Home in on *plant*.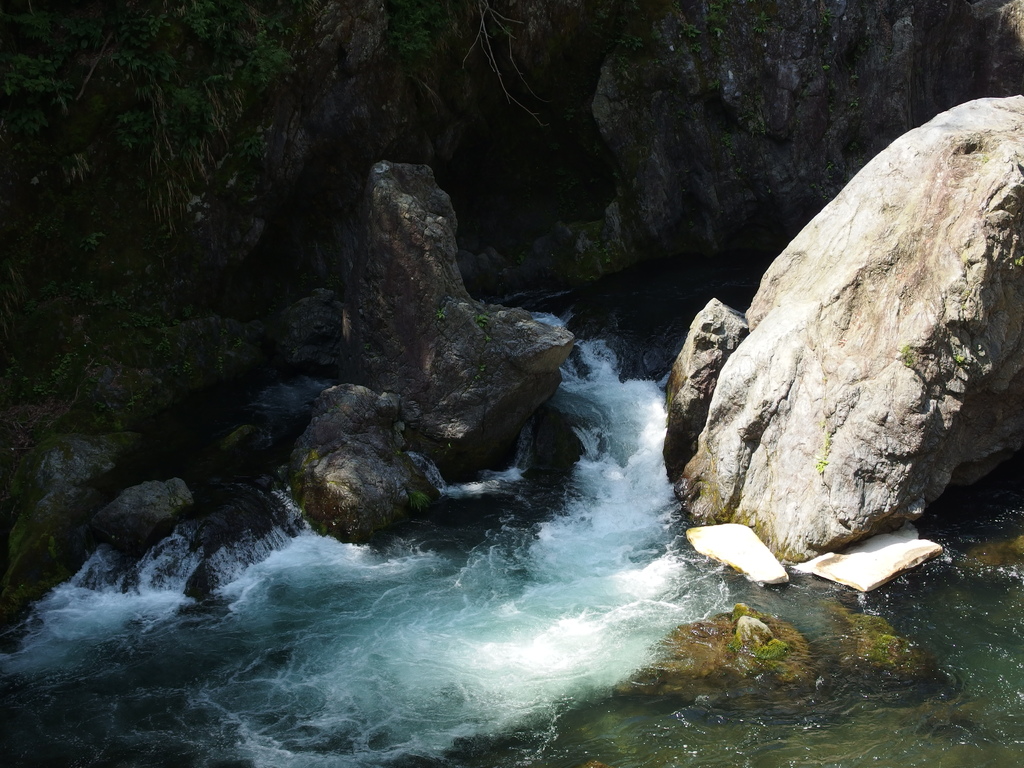
Homed in at {"left": 284, "top": 336, "right": 304, "bottom": 356}.
